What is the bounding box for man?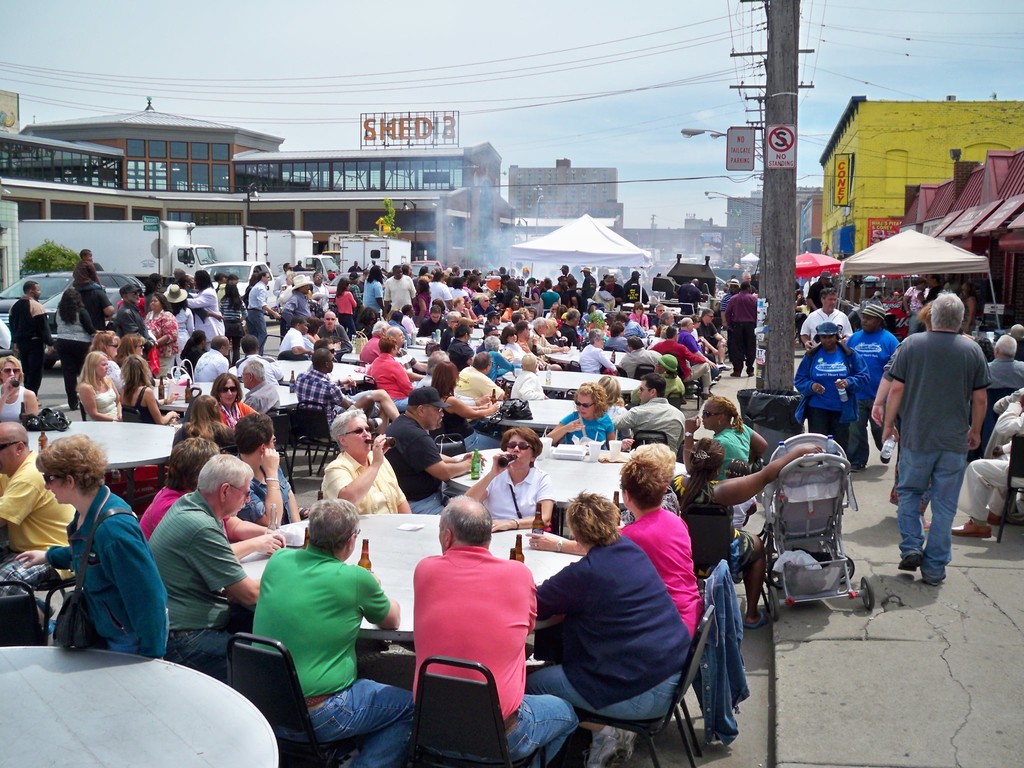
{"x1": 419, "y1": 348, "x2": 492, "y2": 403}.
